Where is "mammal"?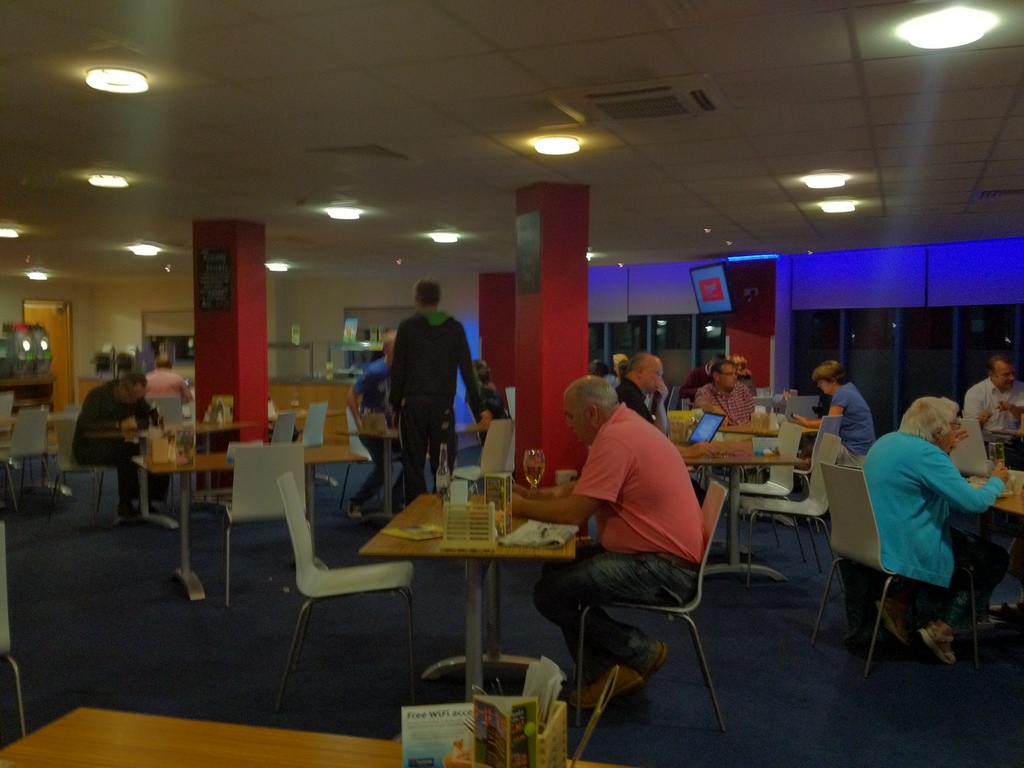
x1=696 y1=360 x2=755 y2=424.
